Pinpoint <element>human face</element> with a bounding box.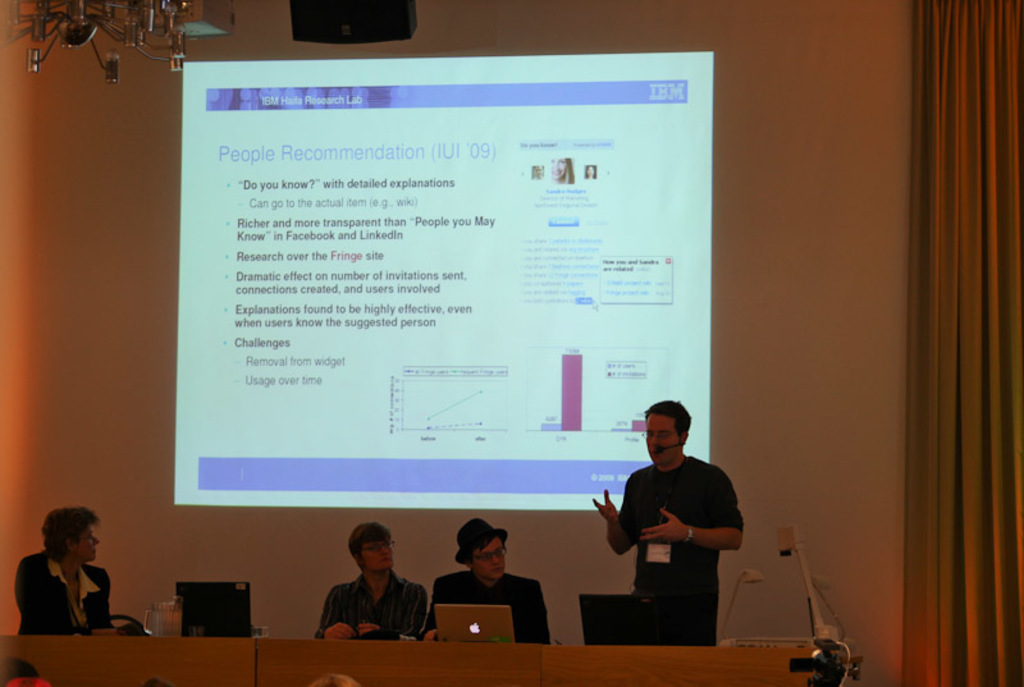
x1=361, y1=541, x2=396, y2=573.
